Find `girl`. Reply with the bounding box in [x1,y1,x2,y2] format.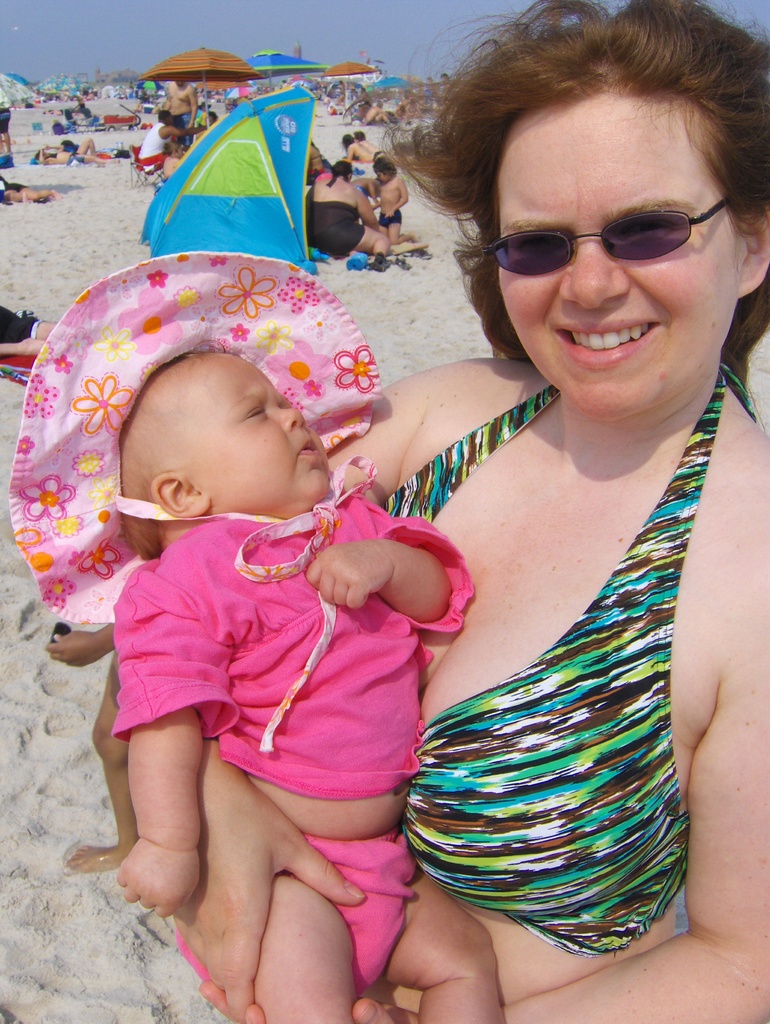
[9,248,508,1023].
